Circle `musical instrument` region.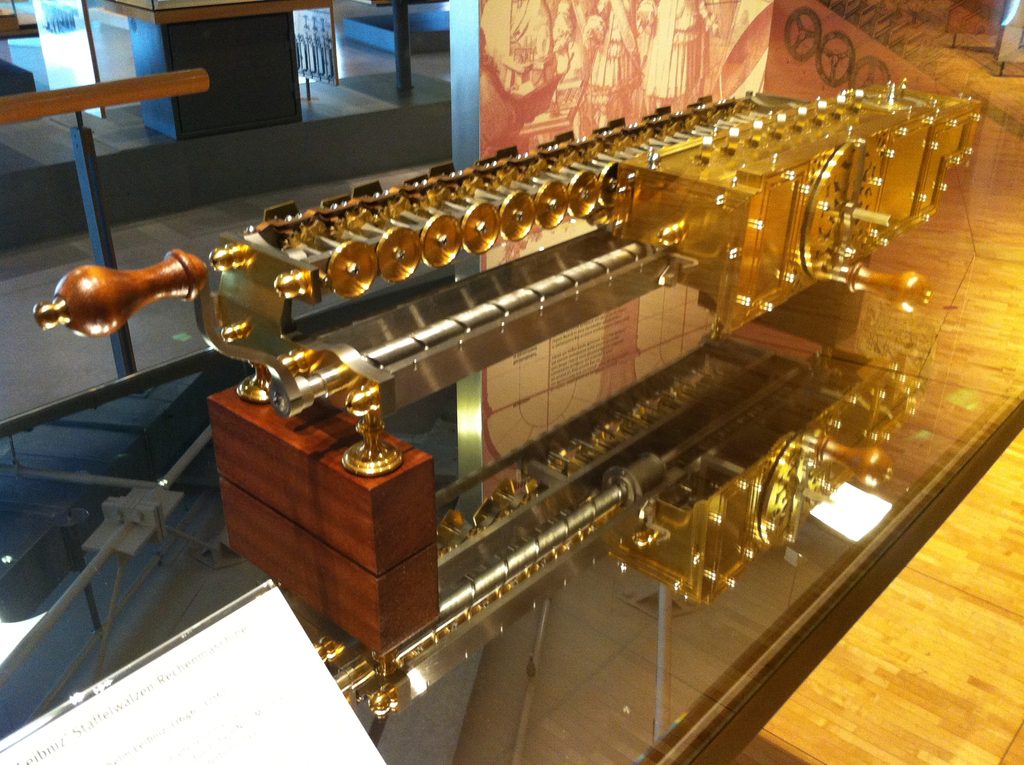
Region: BBox(0, 66, 1023, 764).
